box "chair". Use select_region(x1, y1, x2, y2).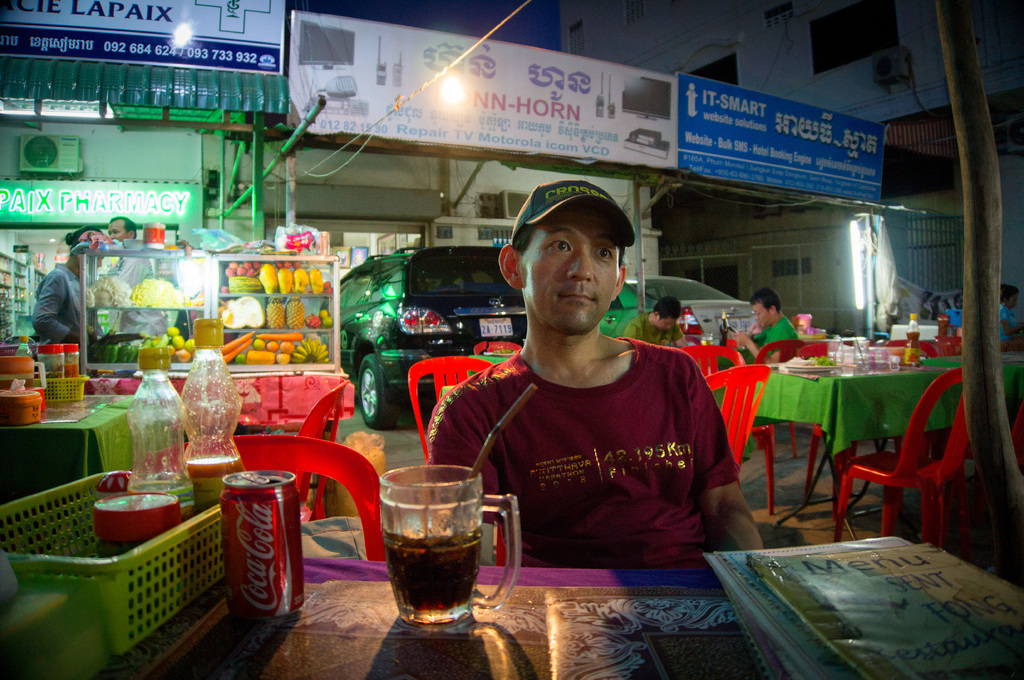
select_region(472, 340, 525, 355).
